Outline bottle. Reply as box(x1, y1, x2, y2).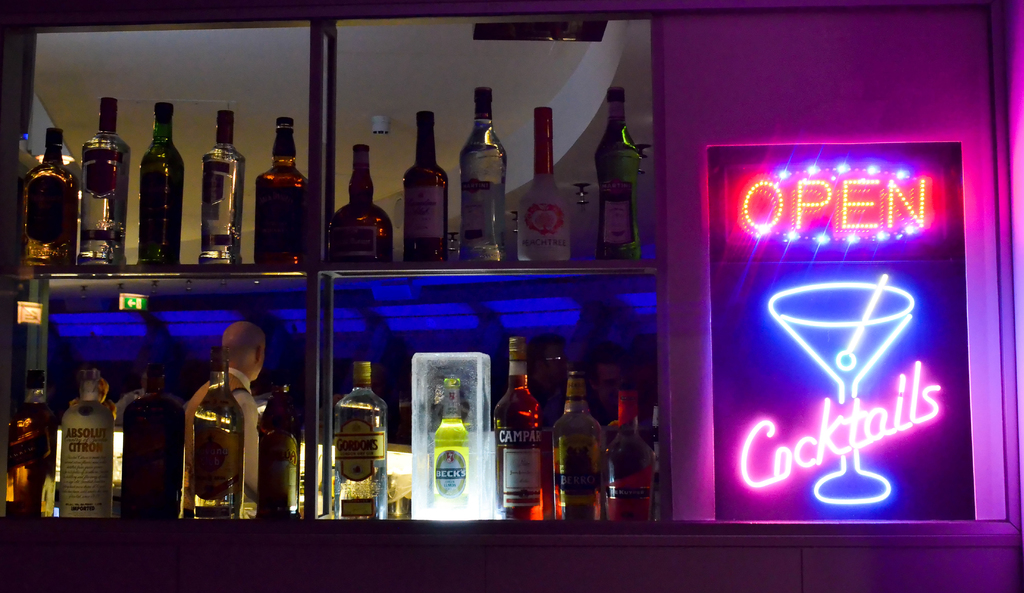
box(332, 139, 390, 264).
